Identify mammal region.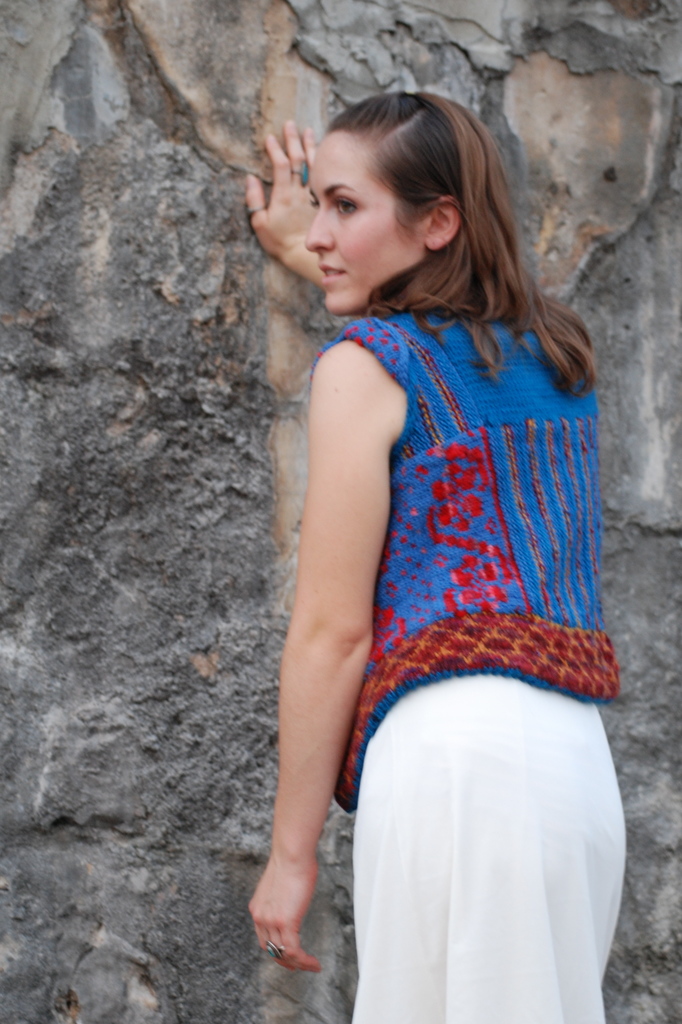
Region: {"x1": 224, "y1": 32, "x2": 663, "y2": 986}.
